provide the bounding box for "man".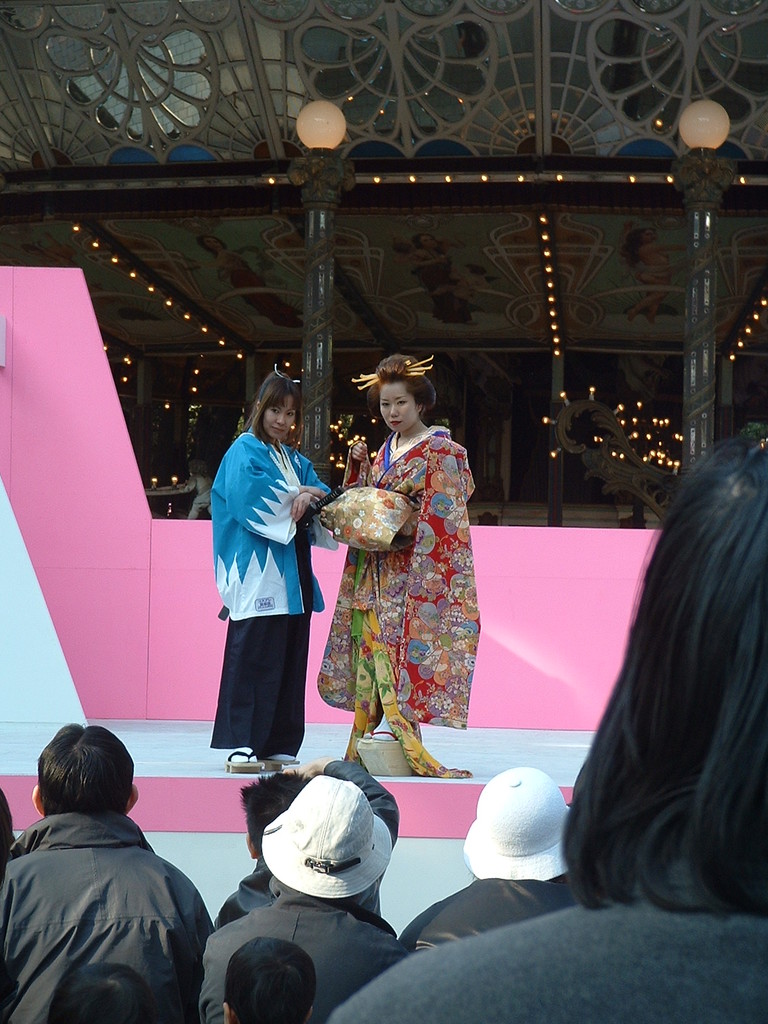
4/719/221/1023.
